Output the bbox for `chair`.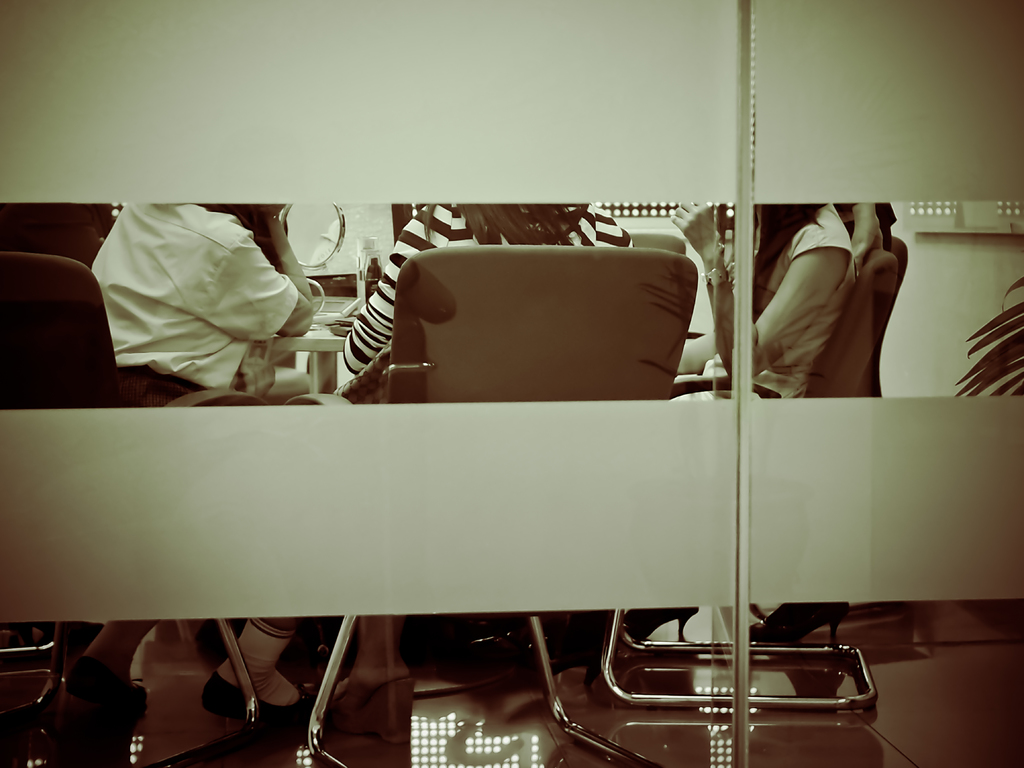
detection(0, 247, 268, 738).
